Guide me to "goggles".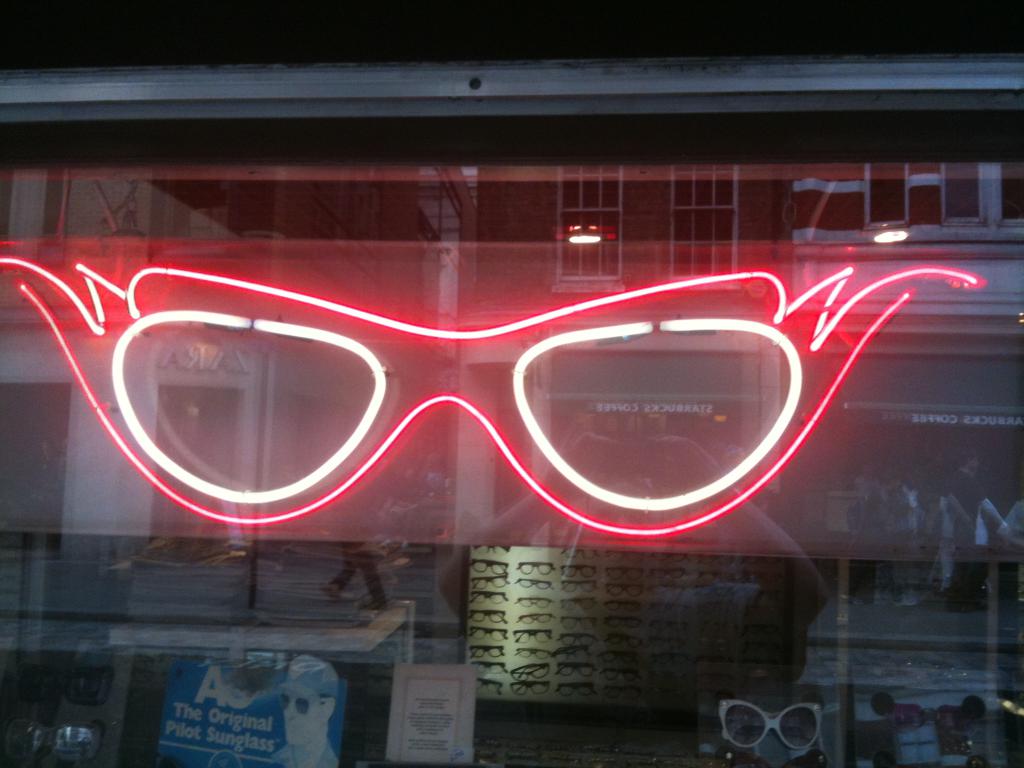
Guidance: left=278, top=691, right=321, bottom=712.
